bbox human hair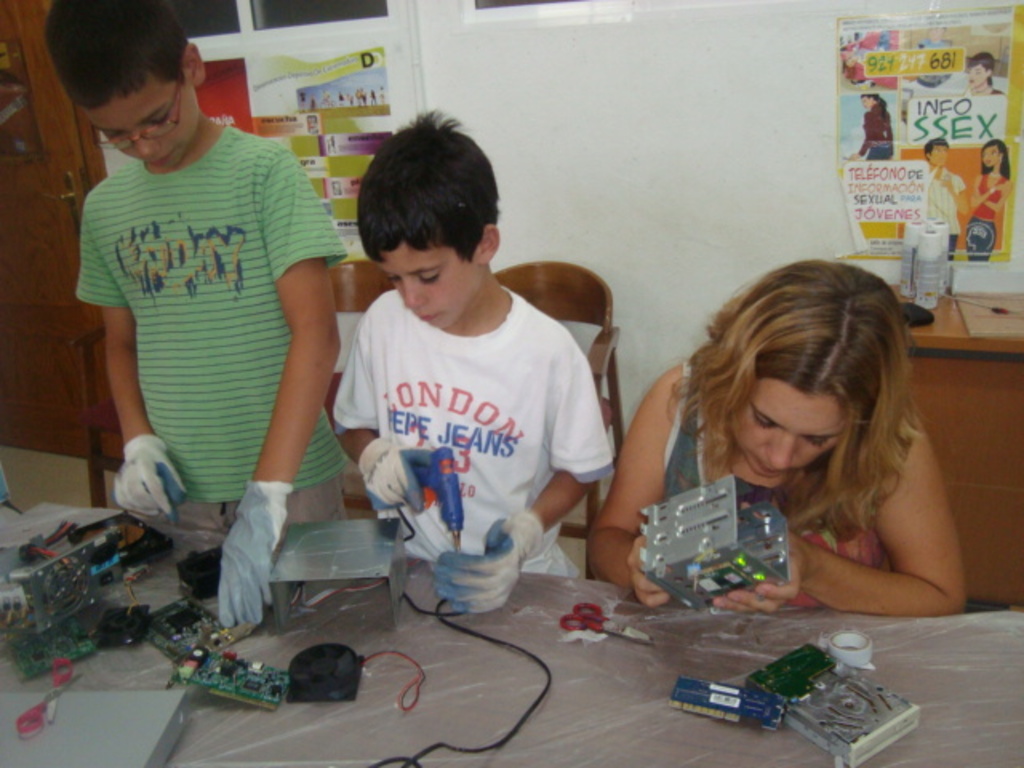
box(630, 261, 926, 571)
